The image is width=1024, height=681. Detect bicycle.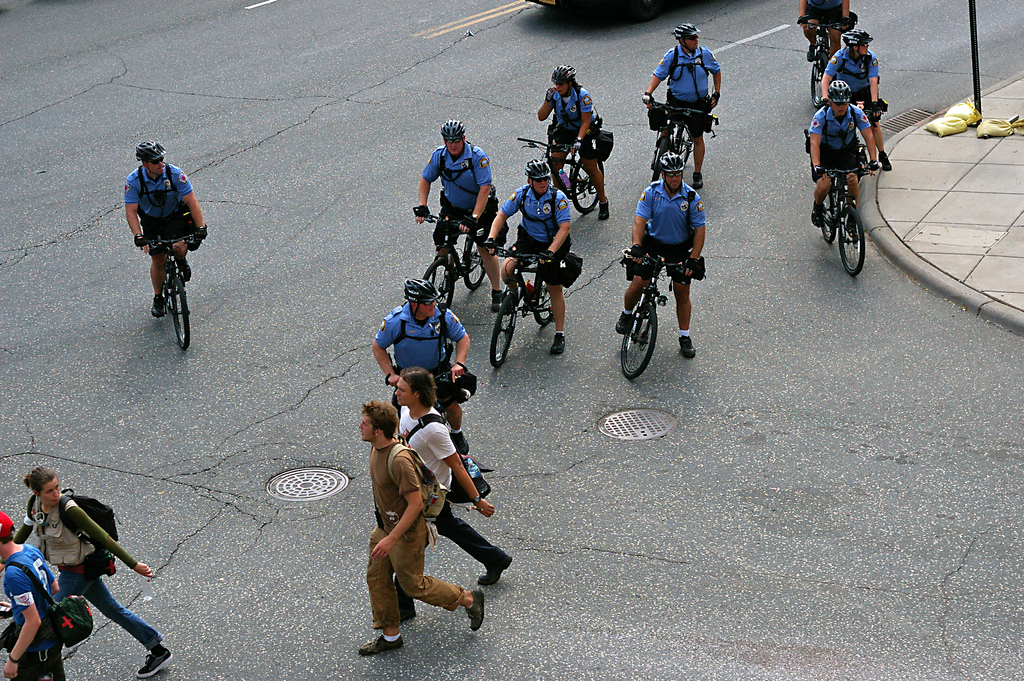
Detection: box=[643, 97, 716, 190].
